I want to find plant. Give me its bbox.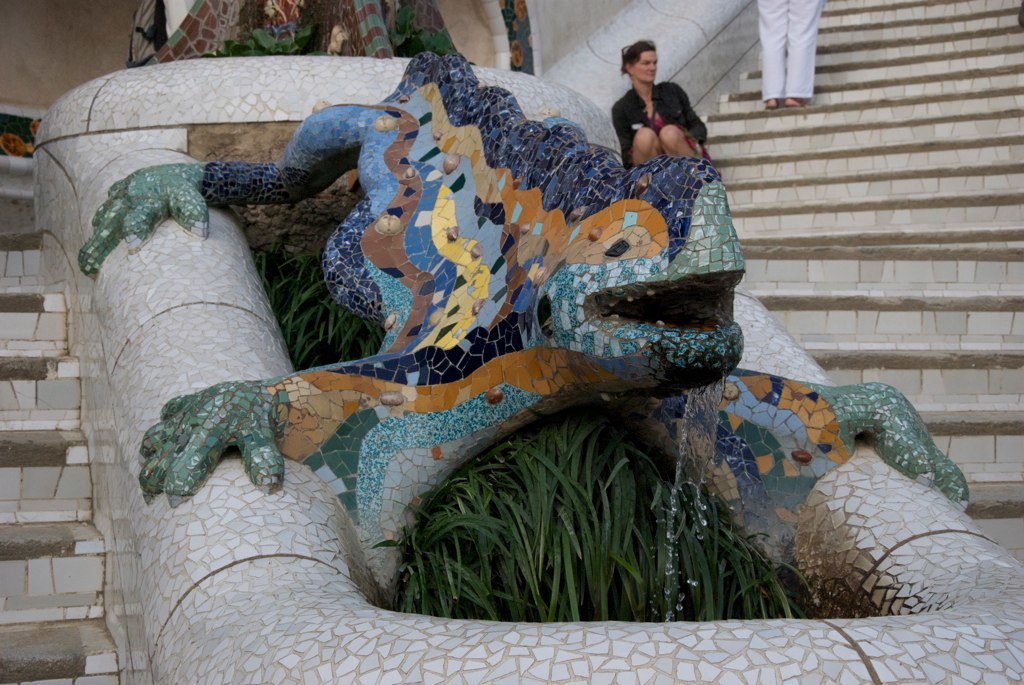
[198,21,323,60].
